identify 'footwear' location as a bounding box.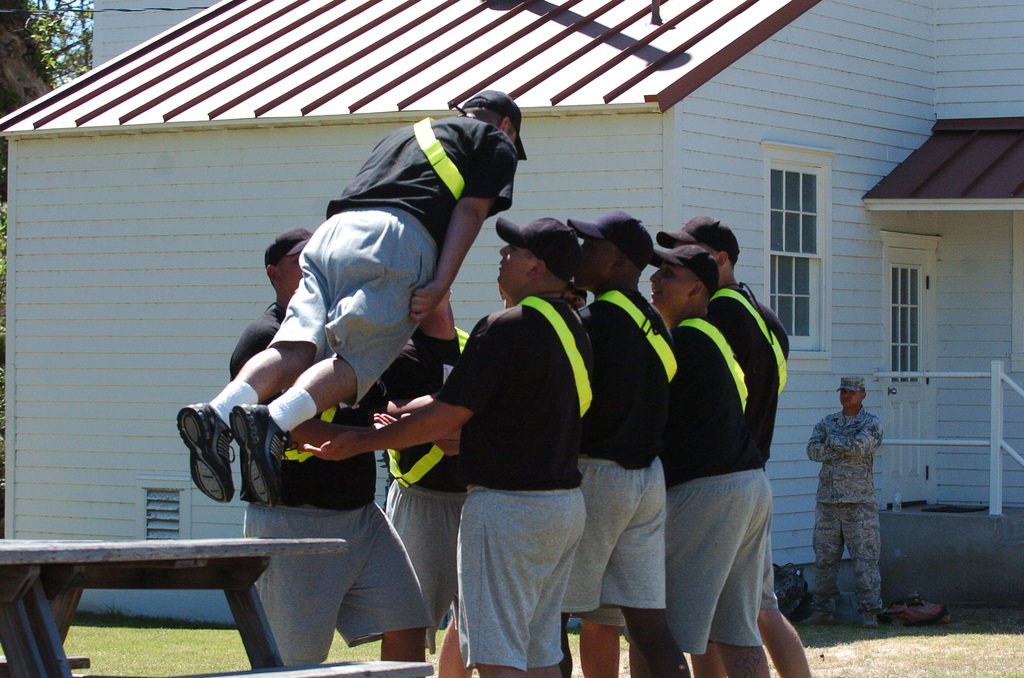
[left=860, top=606, right=880, bottom=629].
